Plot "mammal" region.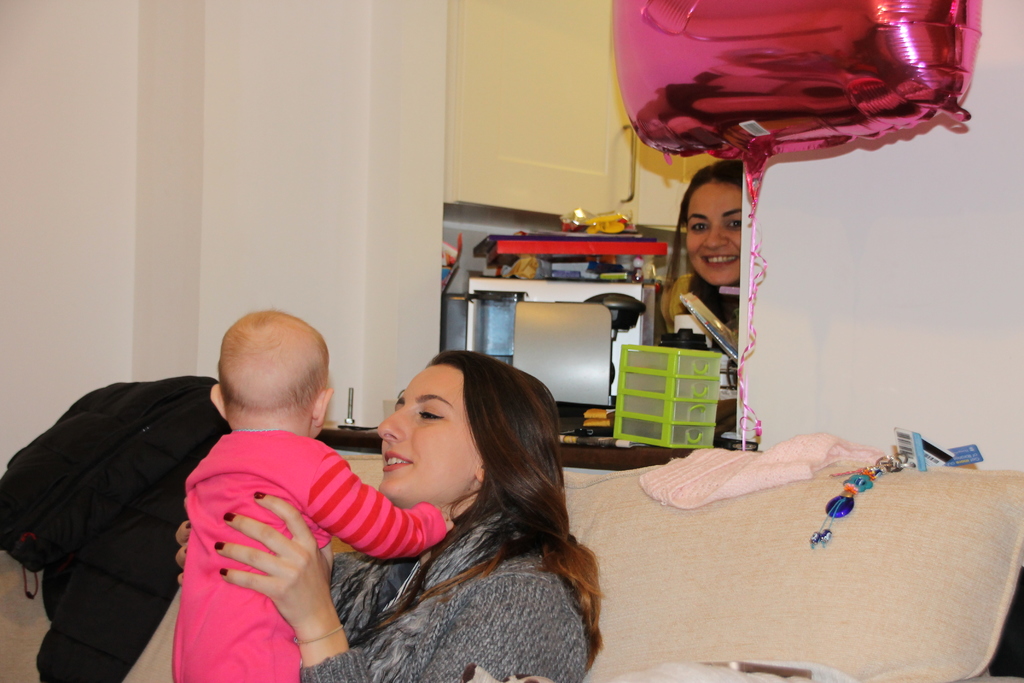
Plotted at pyautogui.locateOnScreen(175, 308, 455, 682).
